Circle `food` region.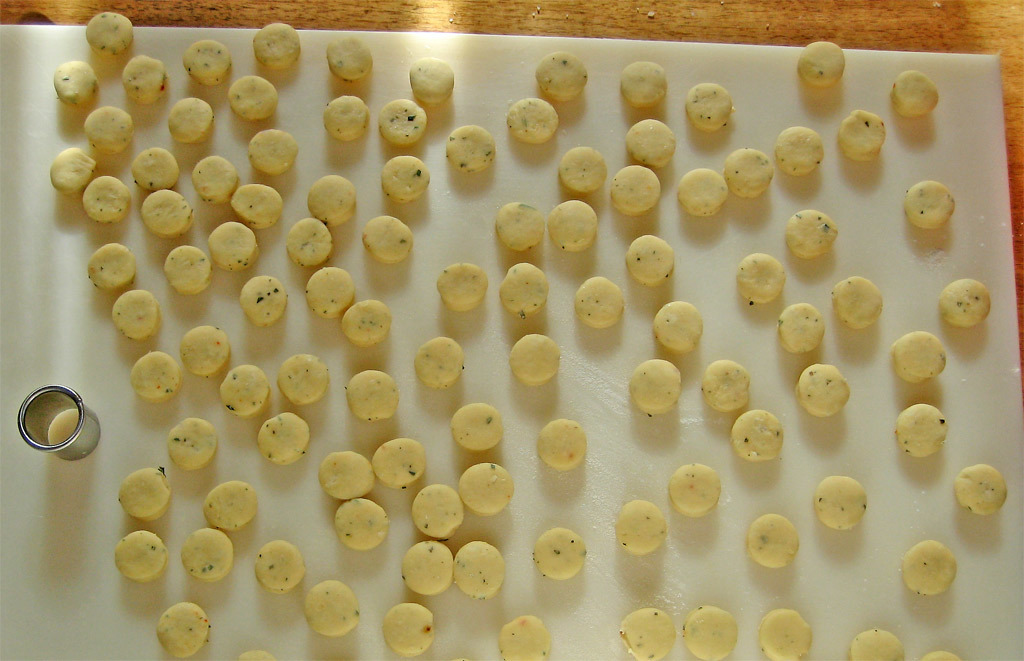
Region: 86 242 134 294.
